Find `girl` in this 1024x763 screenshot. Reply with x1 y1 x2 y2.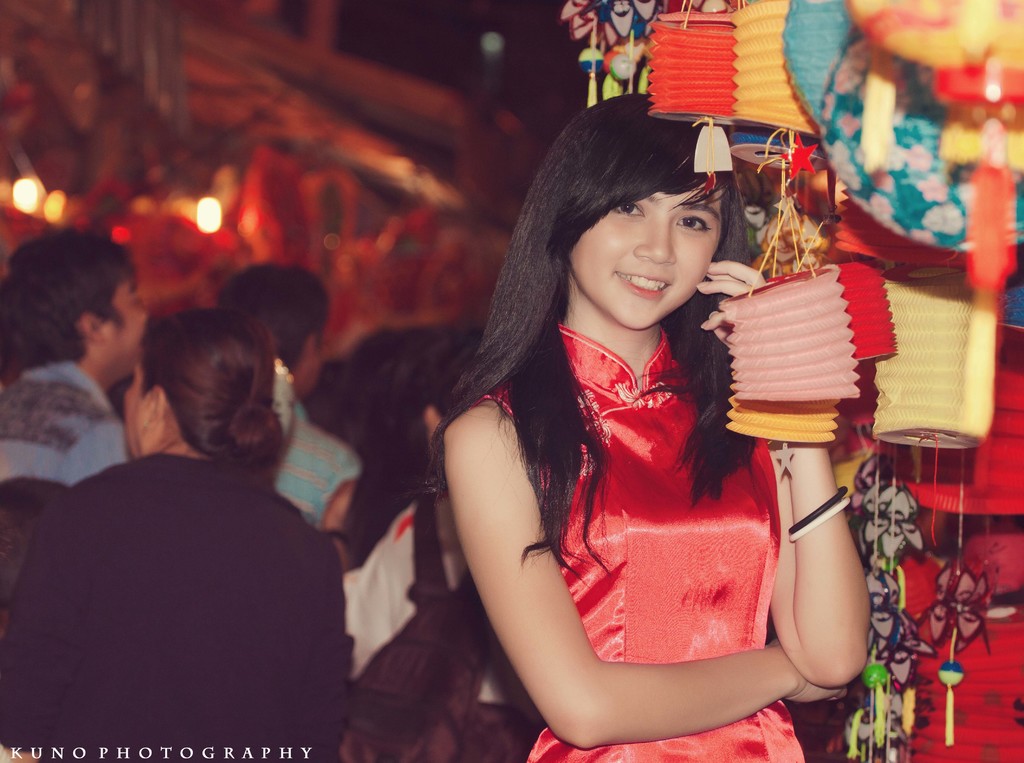
433 91 874 762.
